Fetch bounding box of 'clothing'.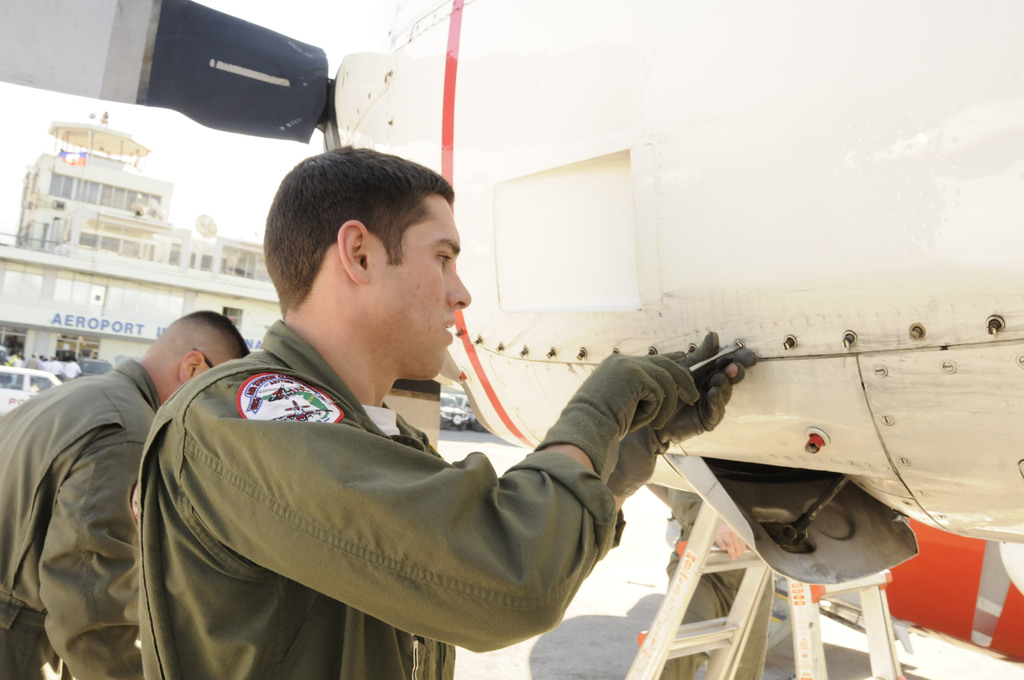
Bbox: <bbox>1, 366, 201, 678</bbox>.
